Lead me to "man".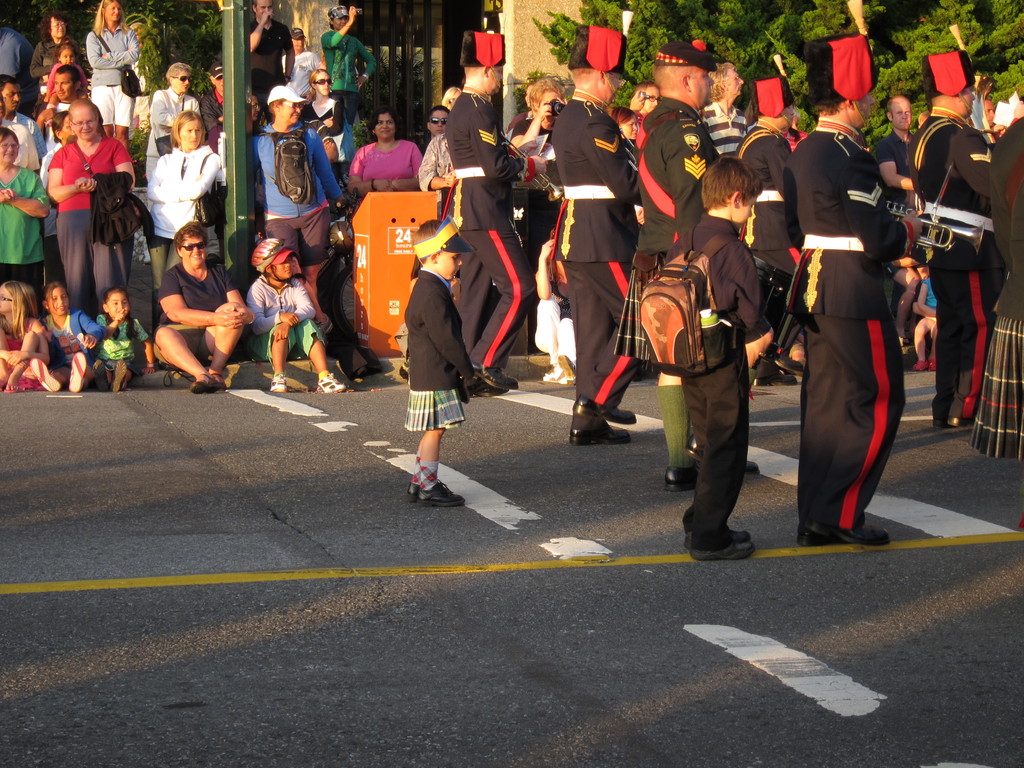
Lead to 734,74,808,385.
